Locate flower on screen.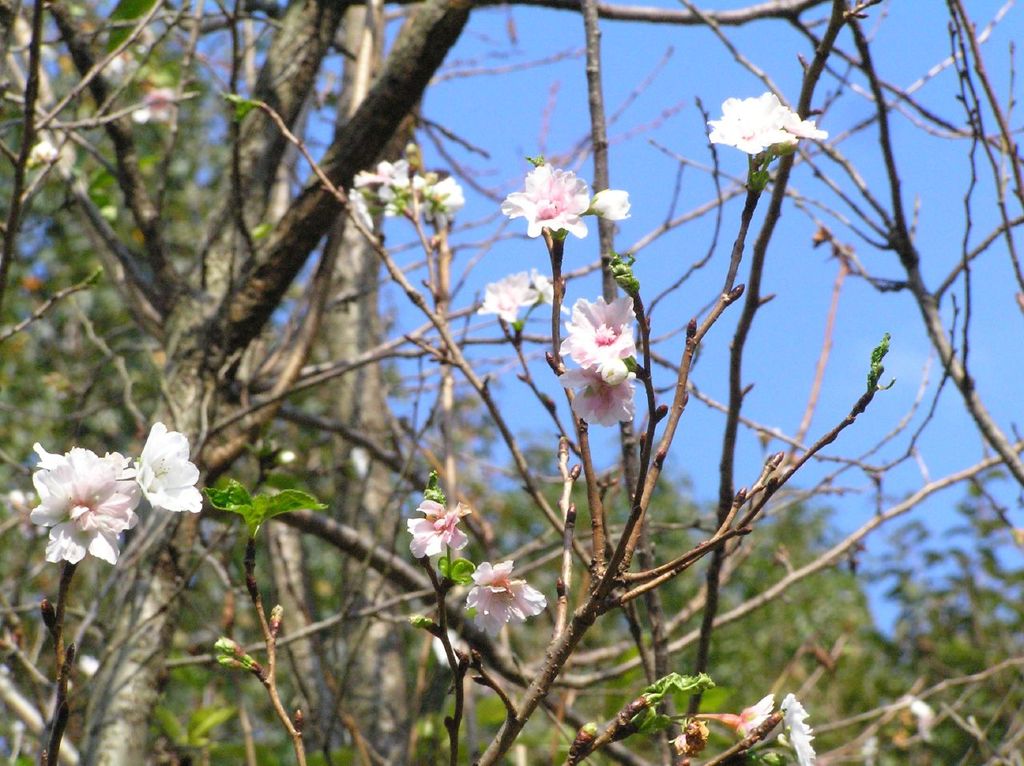
On screen at region(128, 423, 206, 525).
